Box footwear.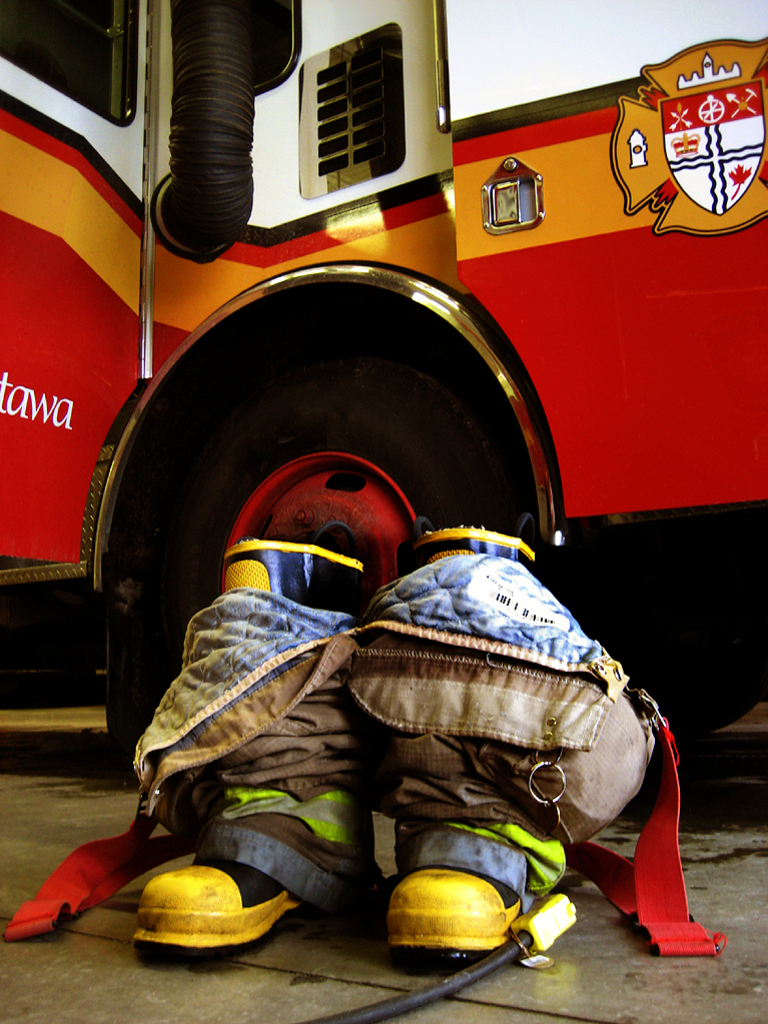
pyautogui.locateOnScreen(133, 533, 363, 951).
